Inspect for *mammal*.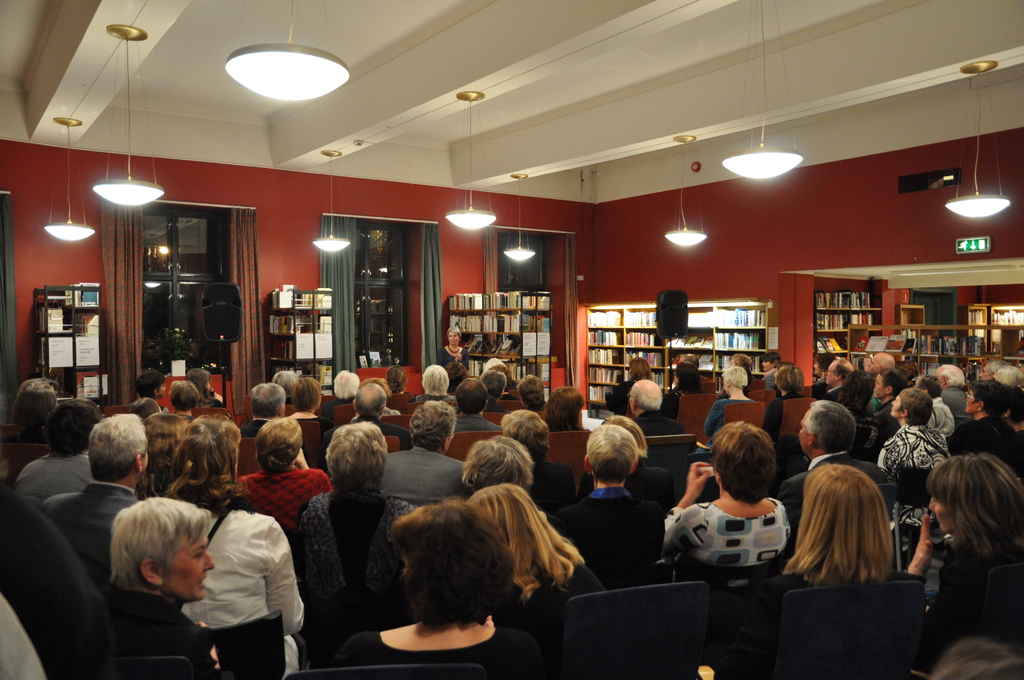
Inspection: x1=760, y1=350, x2=783, y2=389.
